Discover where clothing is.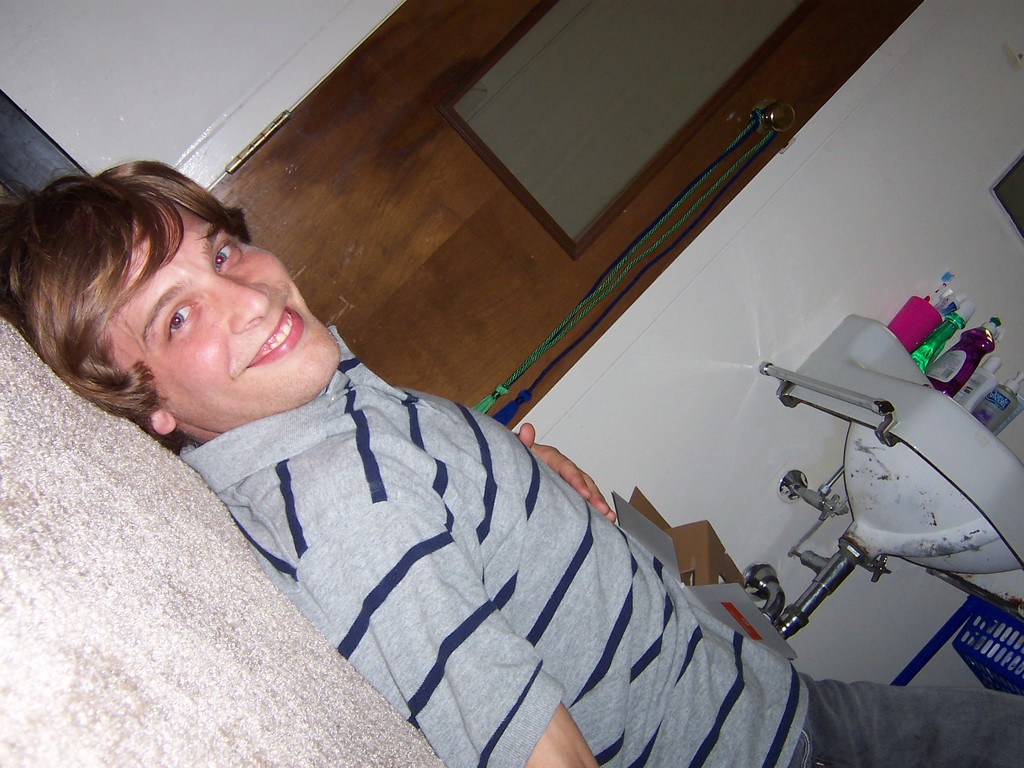
Discovered at [x1=168, y1=324, x2=1023, y2=767].
